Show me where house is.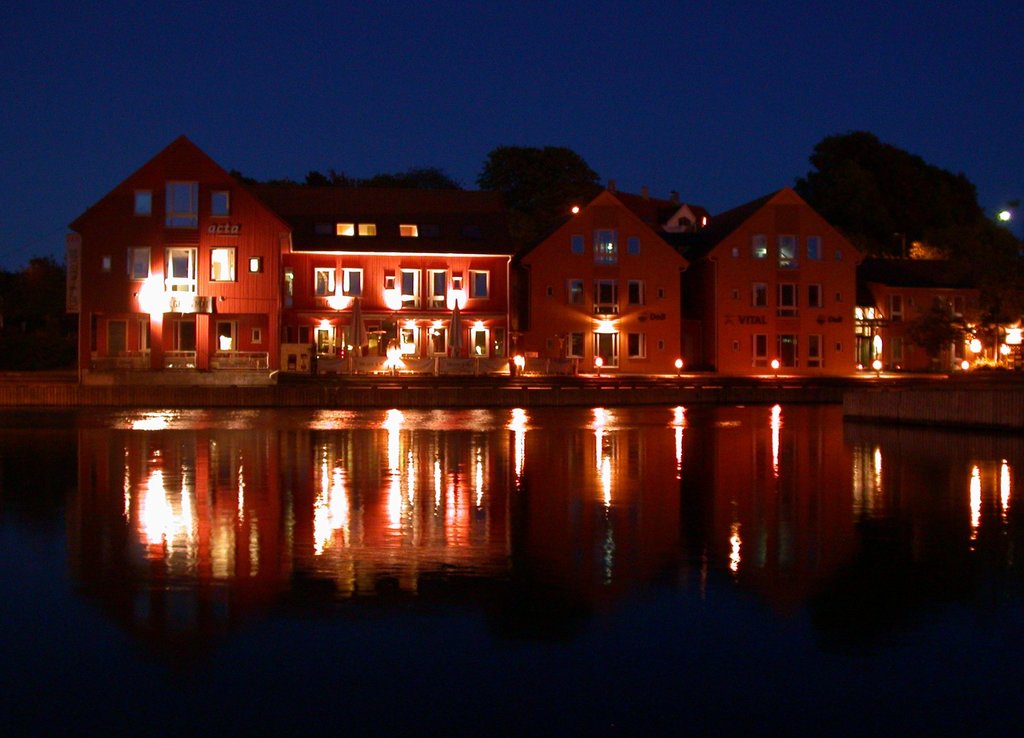
house is at (left=72, top=133, right=515, bottom=384).
